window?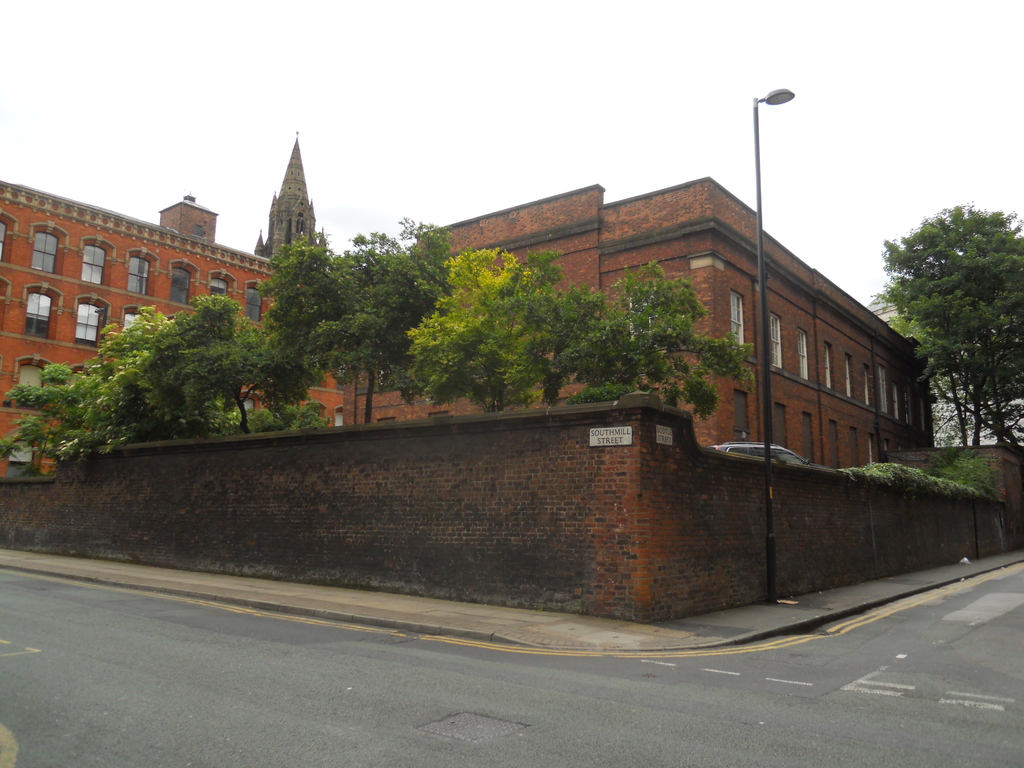
[893, 383, 900, 414]
